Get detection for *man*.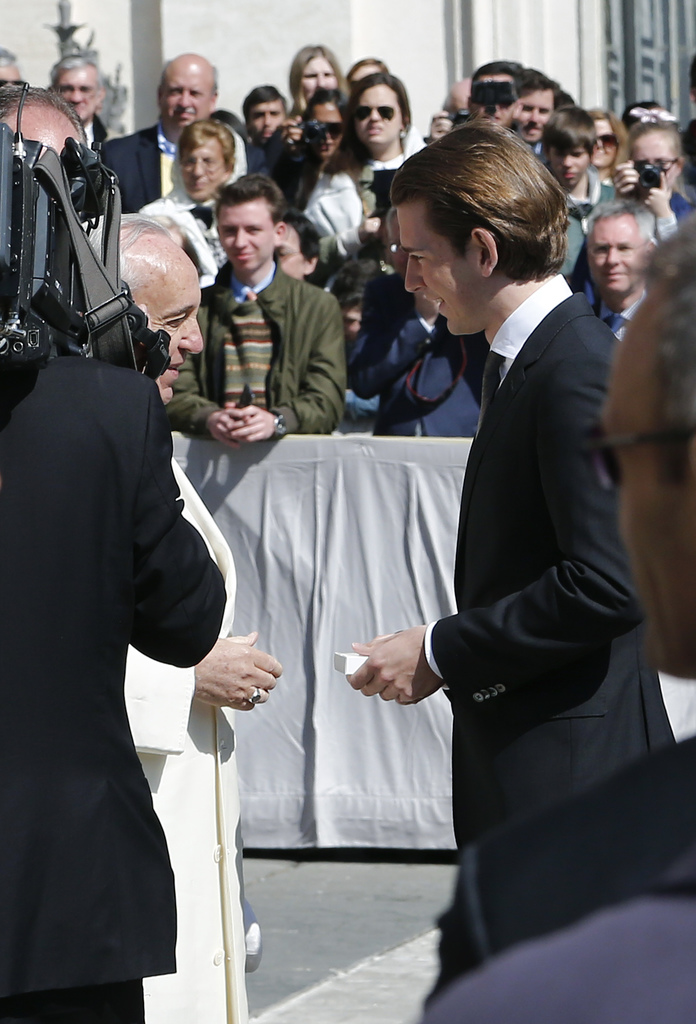
Detection: 80,207,279,1023.
